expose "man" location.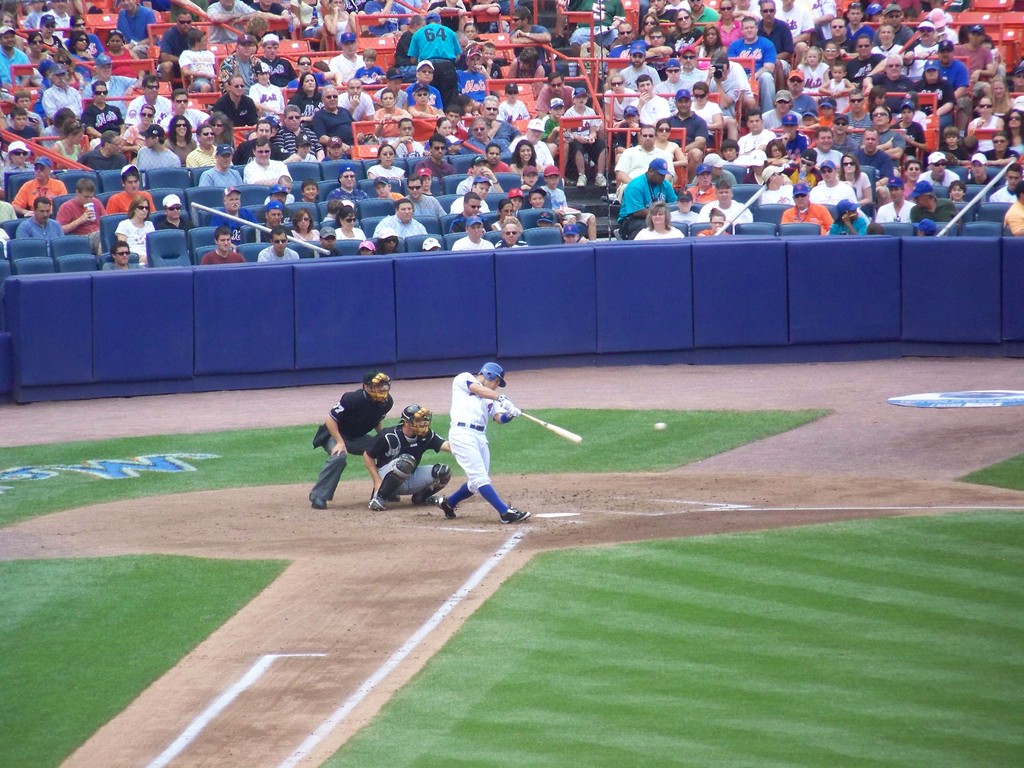
Exposed at <bbox>213, 186, 261, 225</bbox>.
